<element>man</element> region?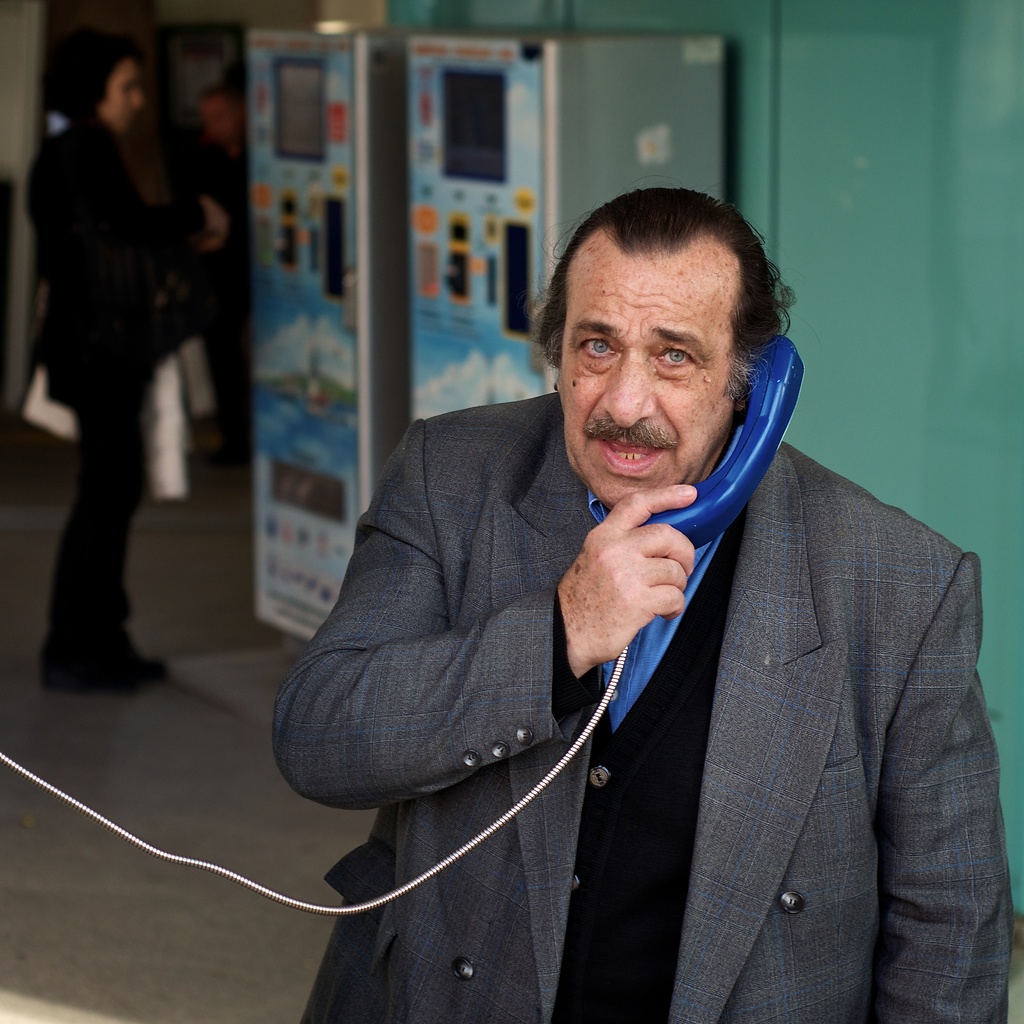
detection(275, 177, 1011, 1023)
